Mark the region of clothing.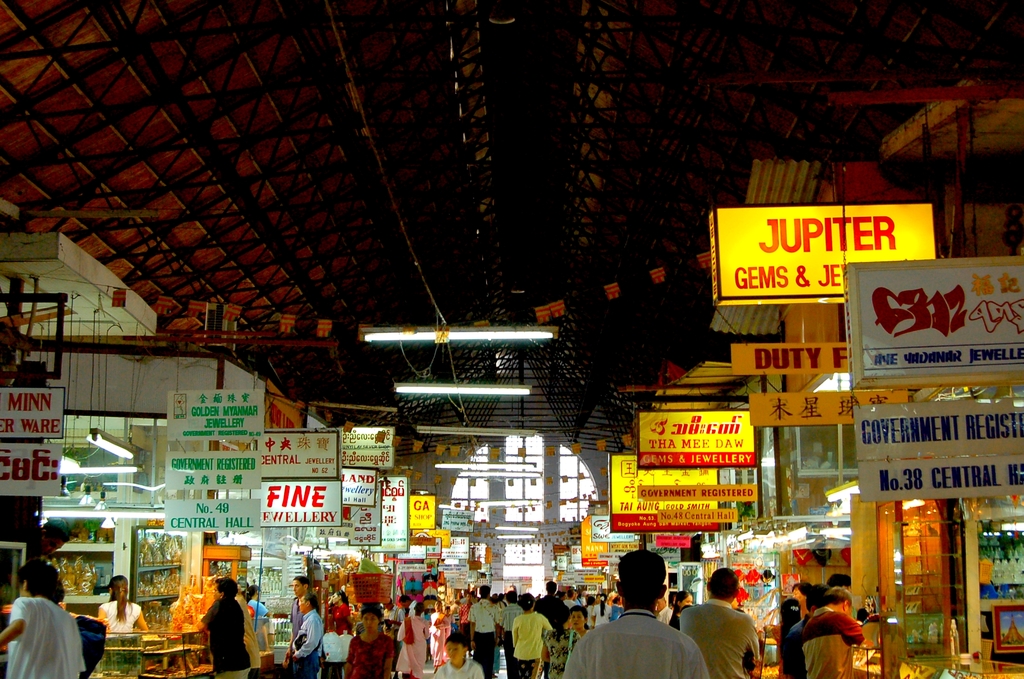
Region: left=513, top=613, right=554, bottom=678.
